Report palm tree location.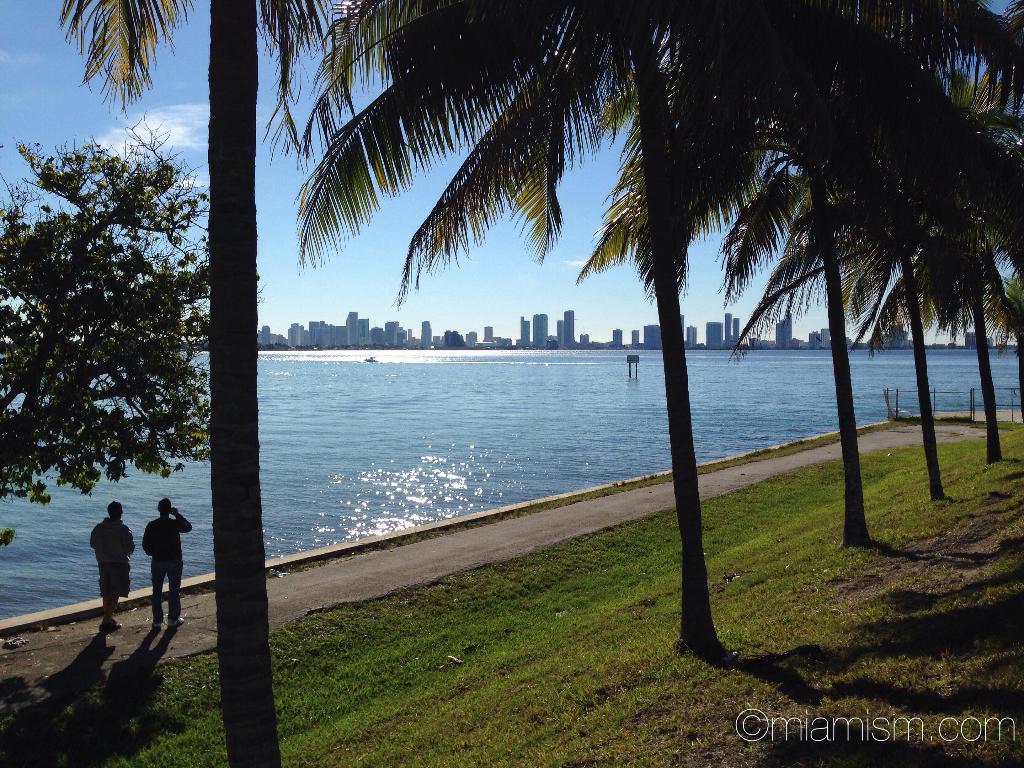
Report: 924, 125, 1023, 472.
